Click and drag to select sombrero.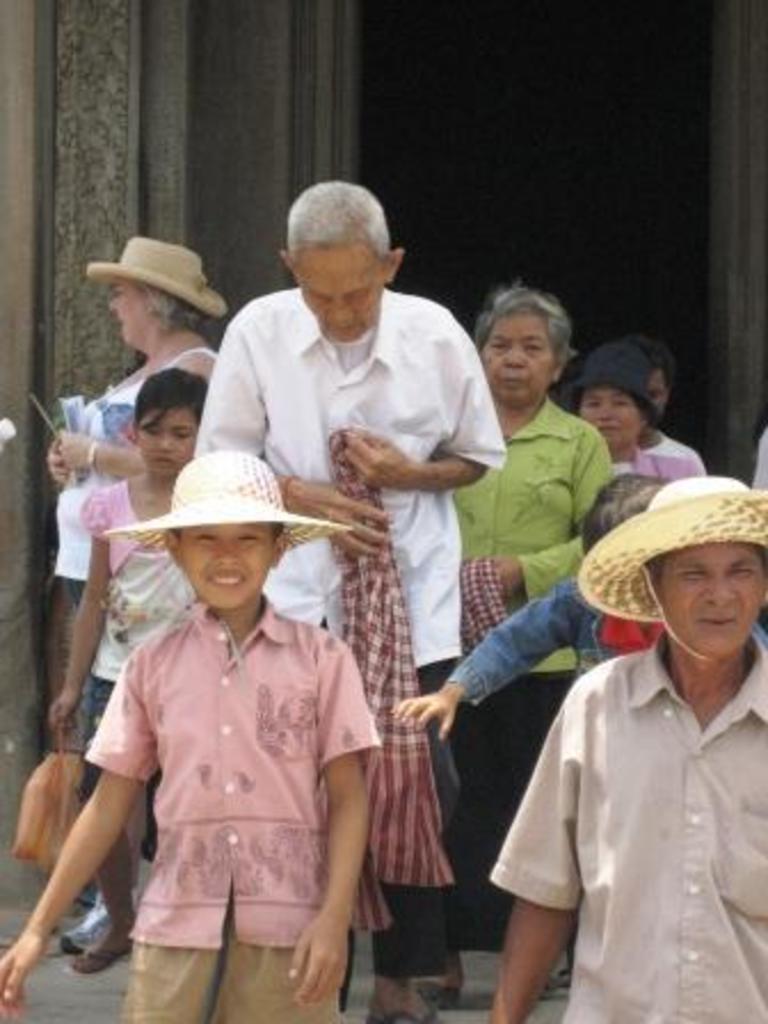
Selection: locate(581, 473, 767, 688).
